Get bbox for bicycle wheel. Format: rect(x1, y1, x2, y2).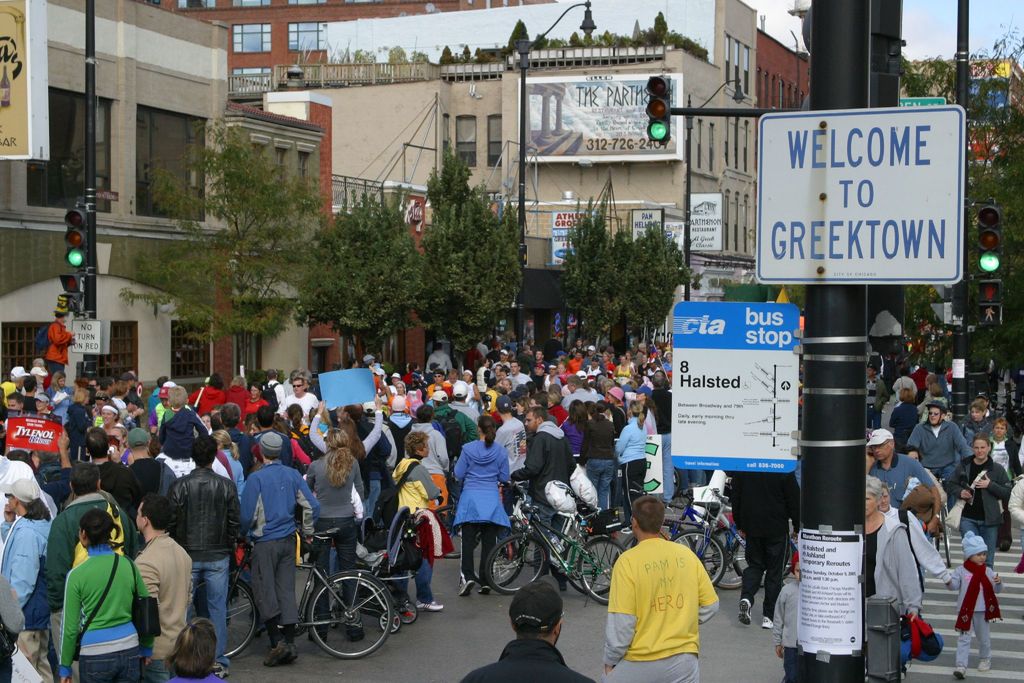
rect(724, 534, 794, 593).
